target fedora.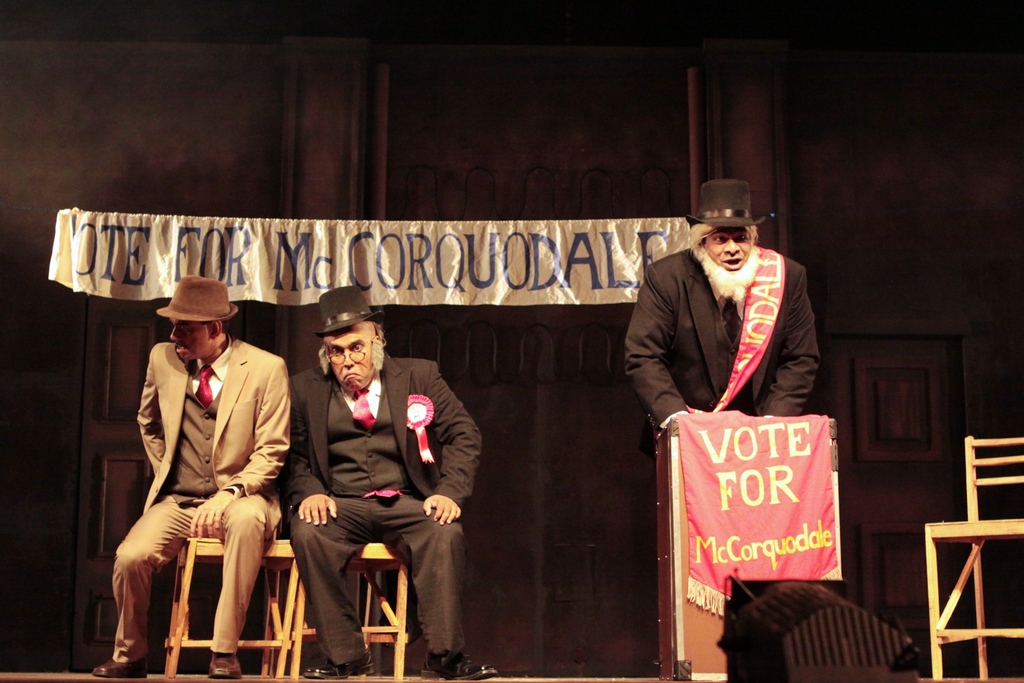
Target region: l=689, t=179, r=774, b=231.
